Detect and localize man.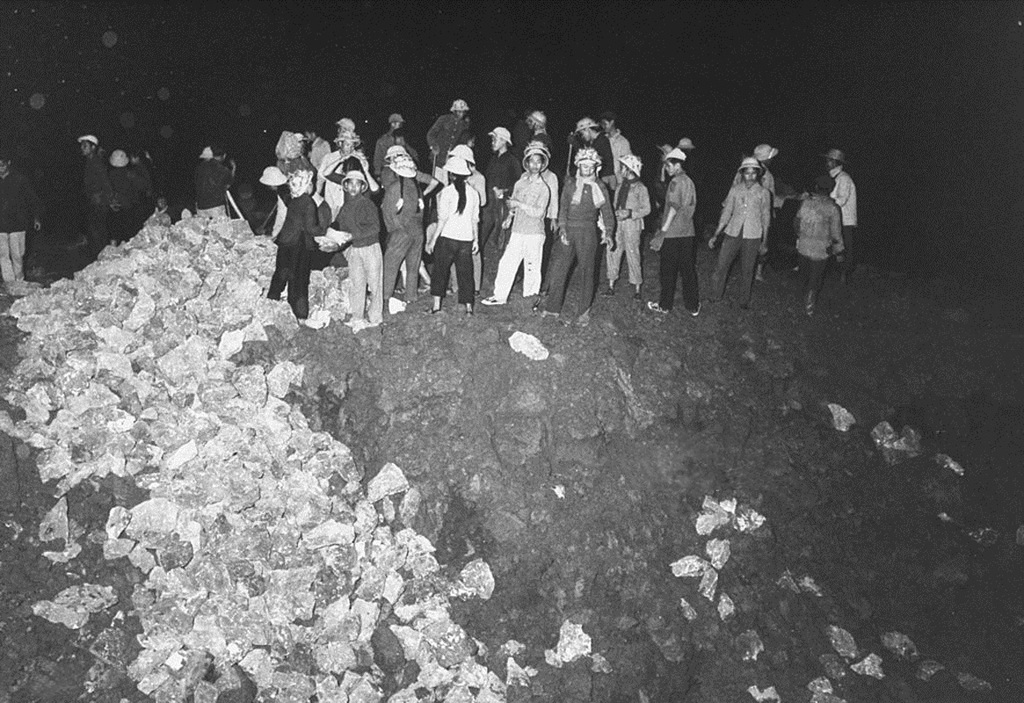
Localized at {"left": 646, "top": 149, "right": 702, "bottom": 315}.
